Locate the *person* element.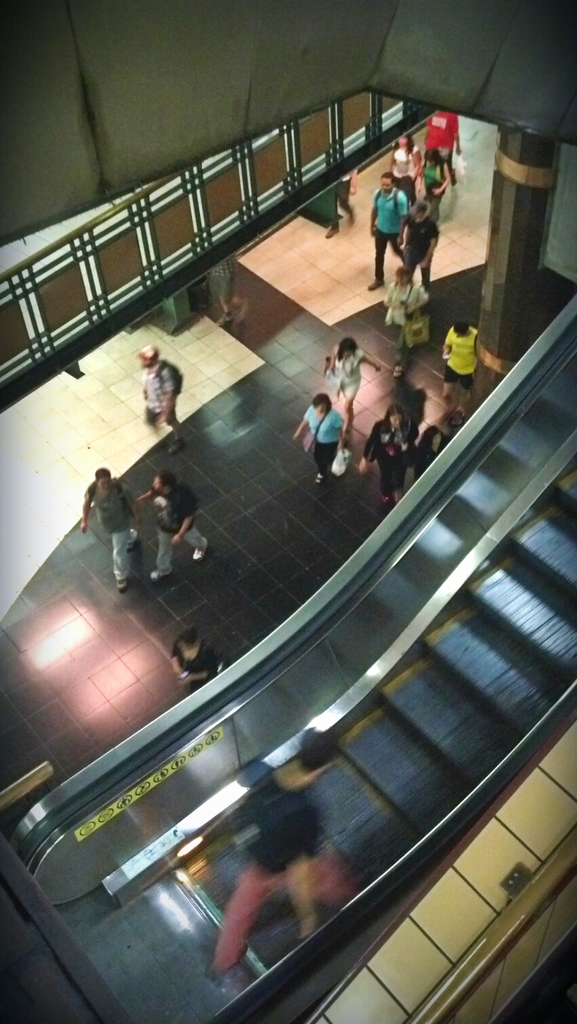
Element bbox: 174,720,353,980.
